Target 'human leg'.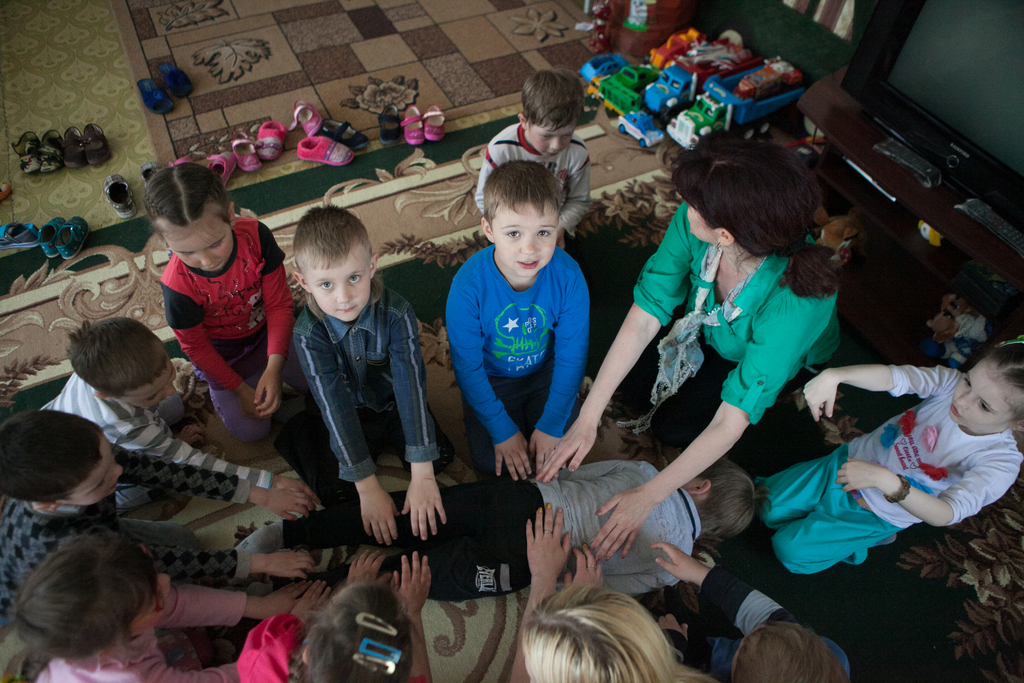
Target region: <region>771, 499, 891, 575</region>.
